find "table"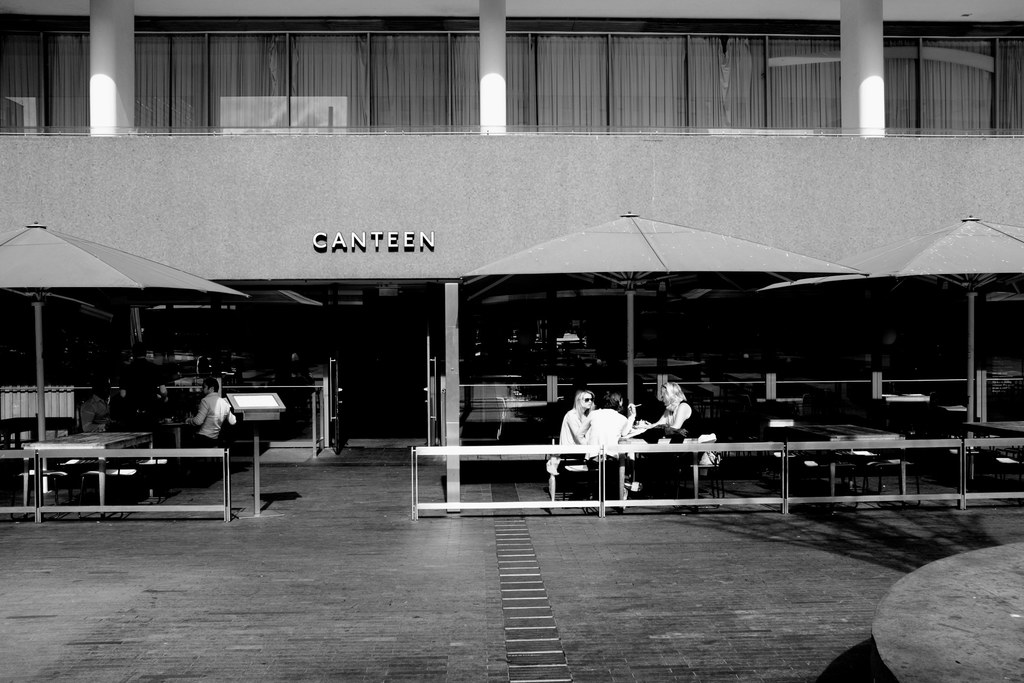
l=970, t=435, r=1023, b=506
